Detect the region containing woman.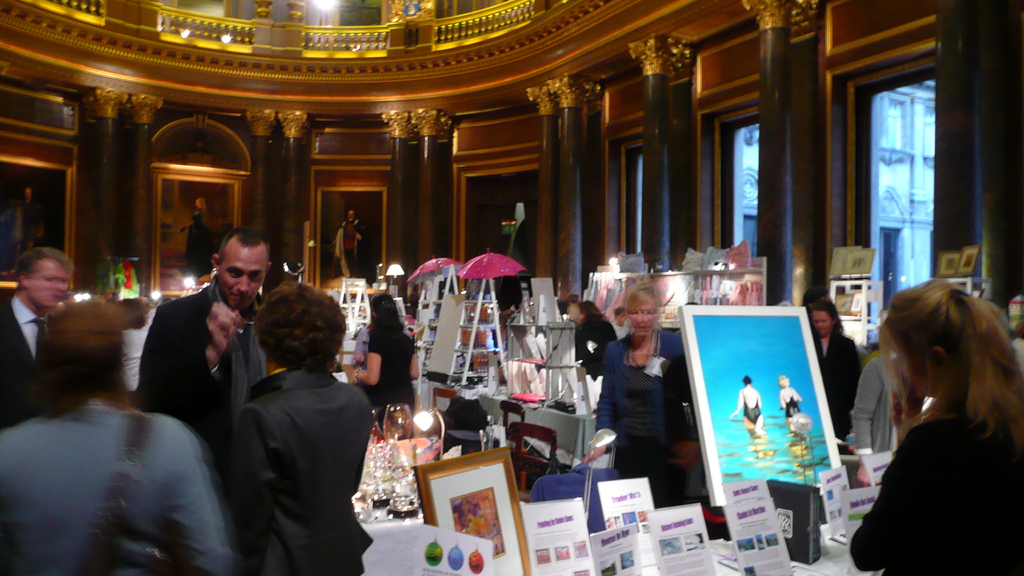
x1=779 y1=374 x2=803 y2=424.
